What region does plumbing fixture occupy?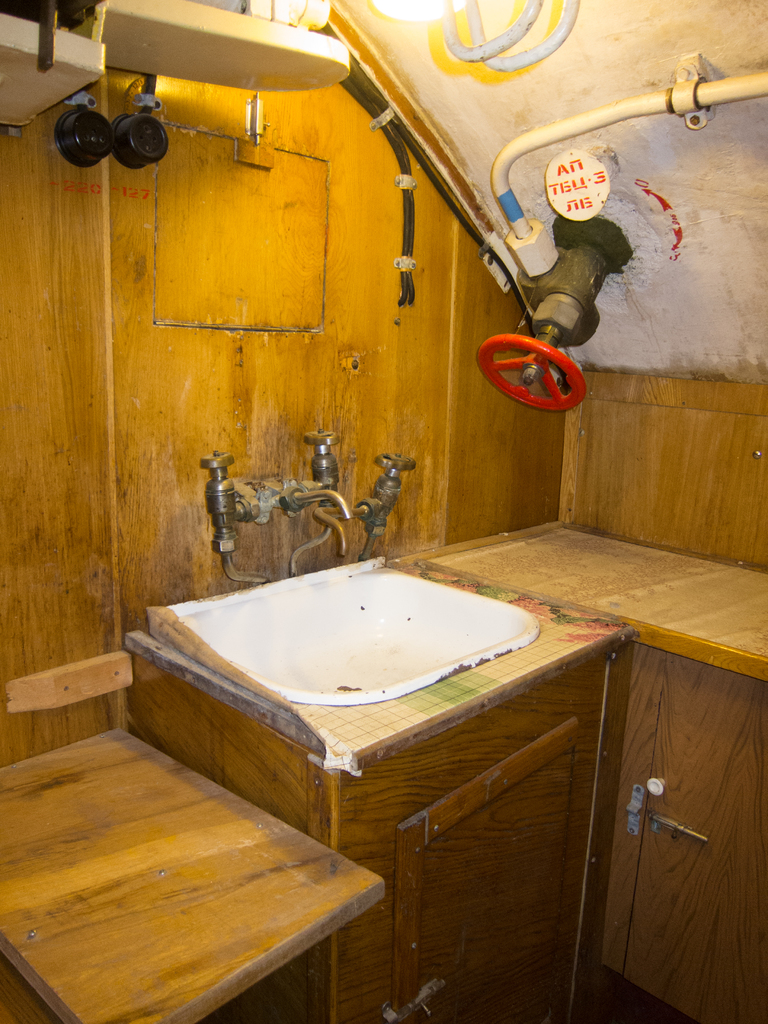
[317, 449, 408, 564].
